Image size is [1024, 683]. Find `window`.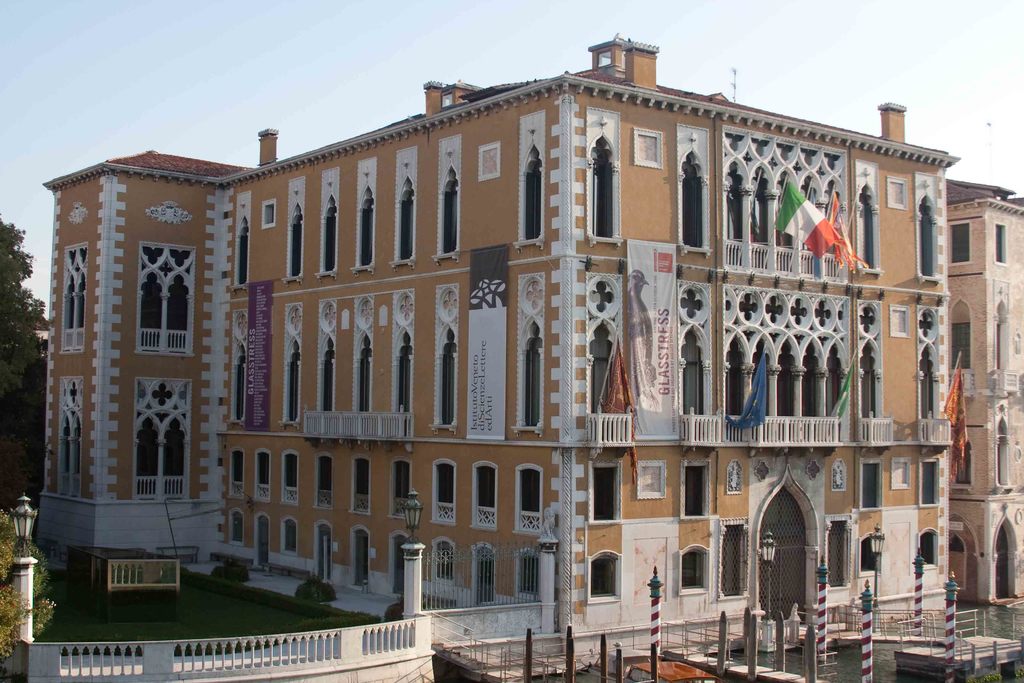
[x1=430, y1=459, x2=459, y2=526].
